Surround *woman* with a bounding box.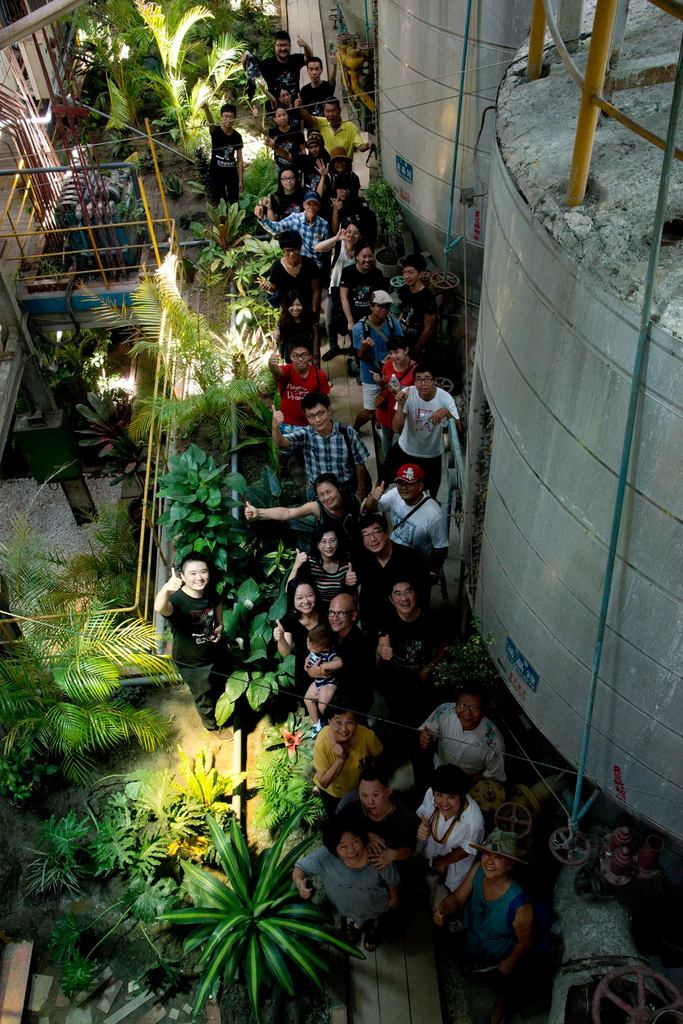
<bbox>275, 524, 357, 597</bbox>.
